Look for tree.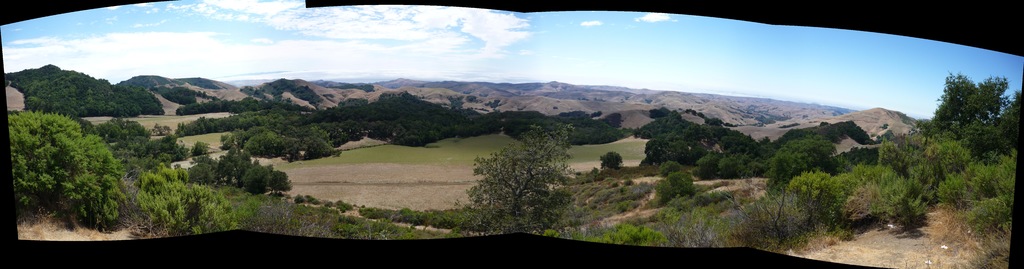
Found: [909, 71, 1023, 221].
